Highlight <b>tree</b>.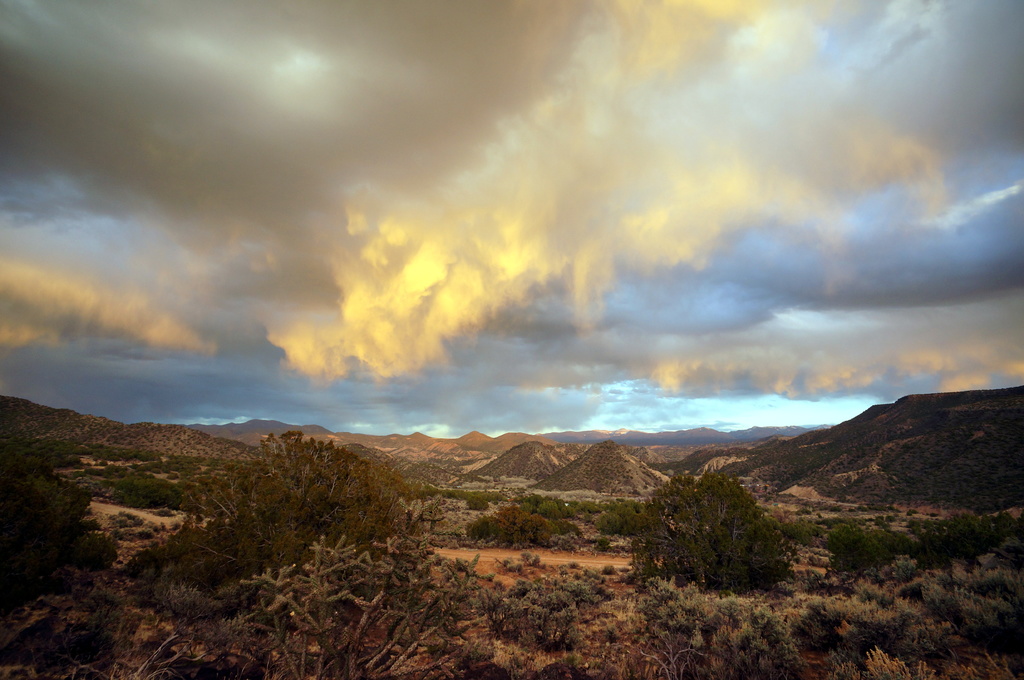
Highlighted region: BBox(630, 463, 792, 591).
